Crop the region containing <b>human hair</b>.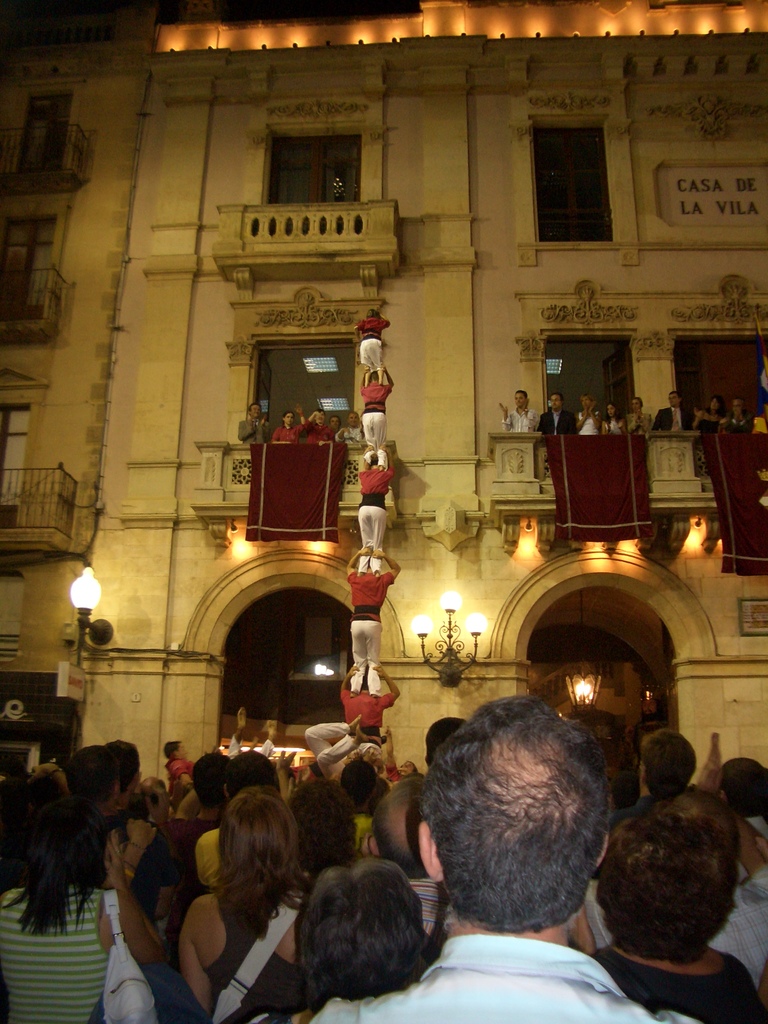
Crop region: (x1=410, y1=709, x2=629, y2=918).
